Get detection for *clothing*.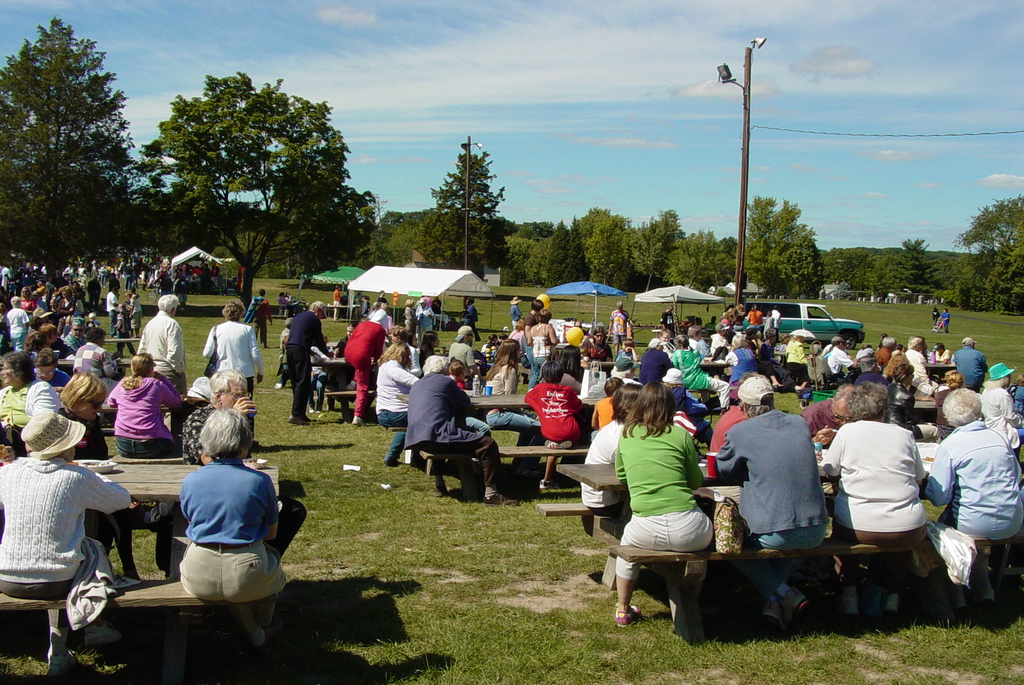
Detection: [x1=377, y1=295, x2=388, y2=303].
